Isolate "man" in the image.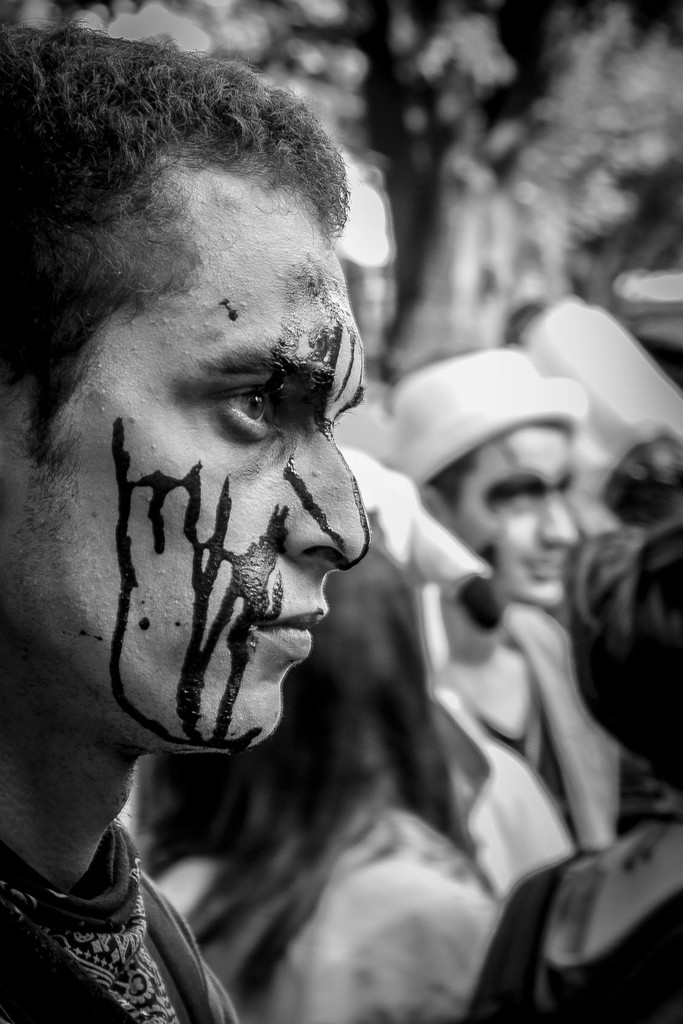
Isolated region: box=[17, 0, 473, 995].
